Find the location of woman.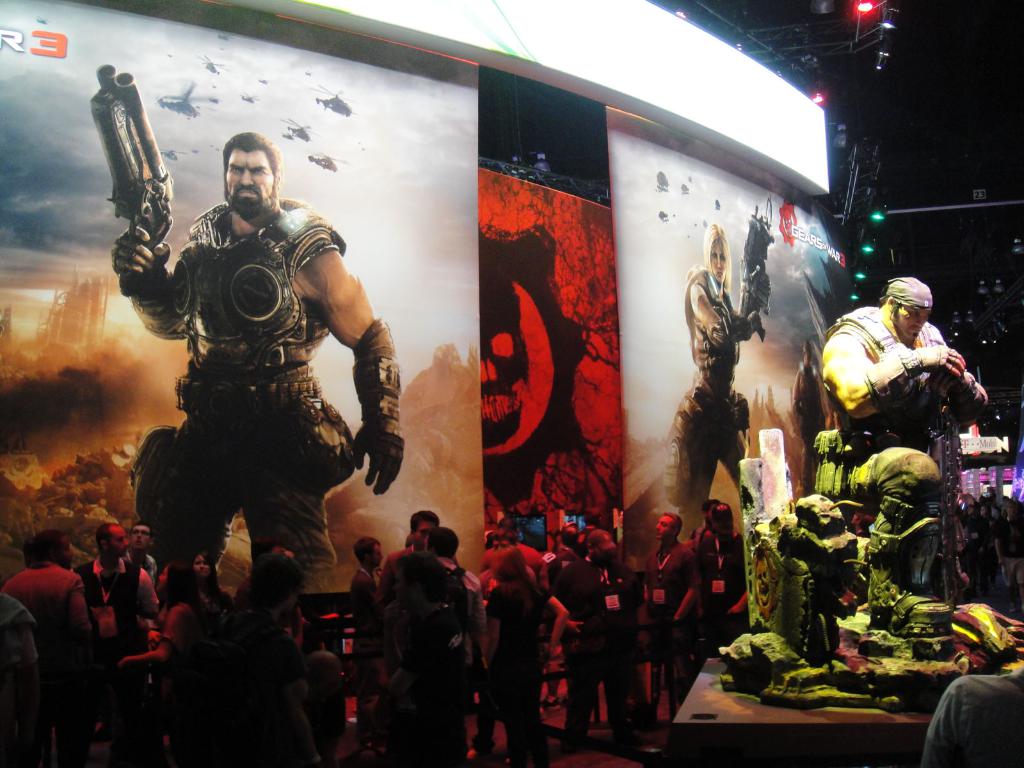
Location: locate(659, 220, 763, 533).
